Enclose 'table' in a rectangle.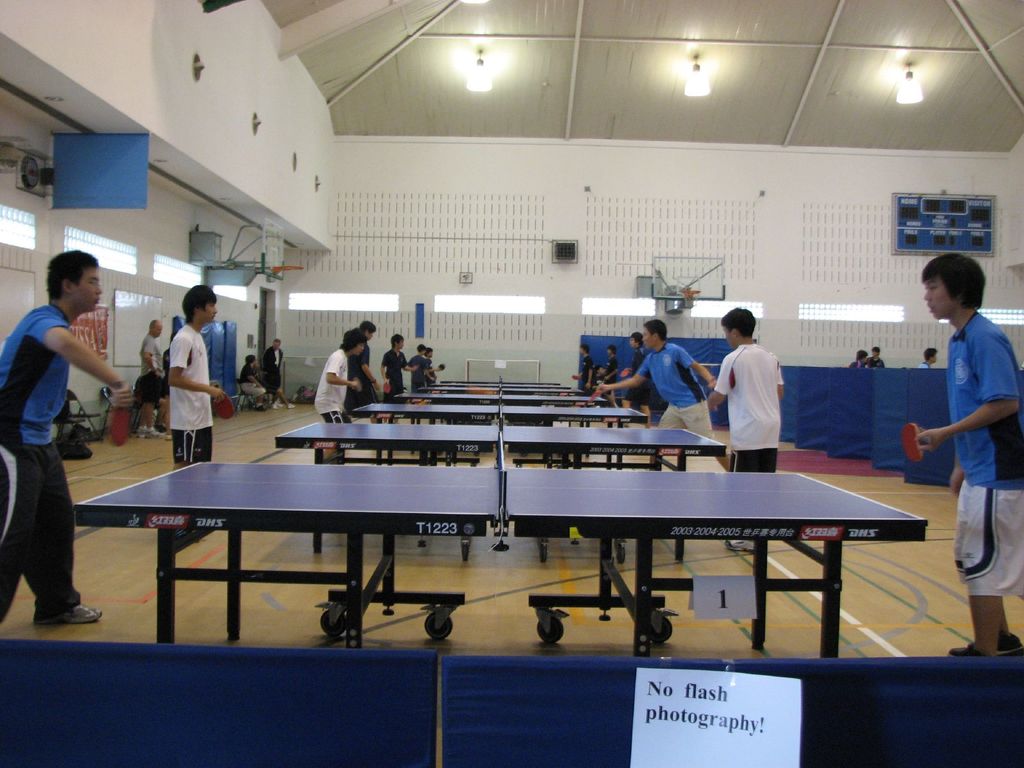
0,634,1023,767.
